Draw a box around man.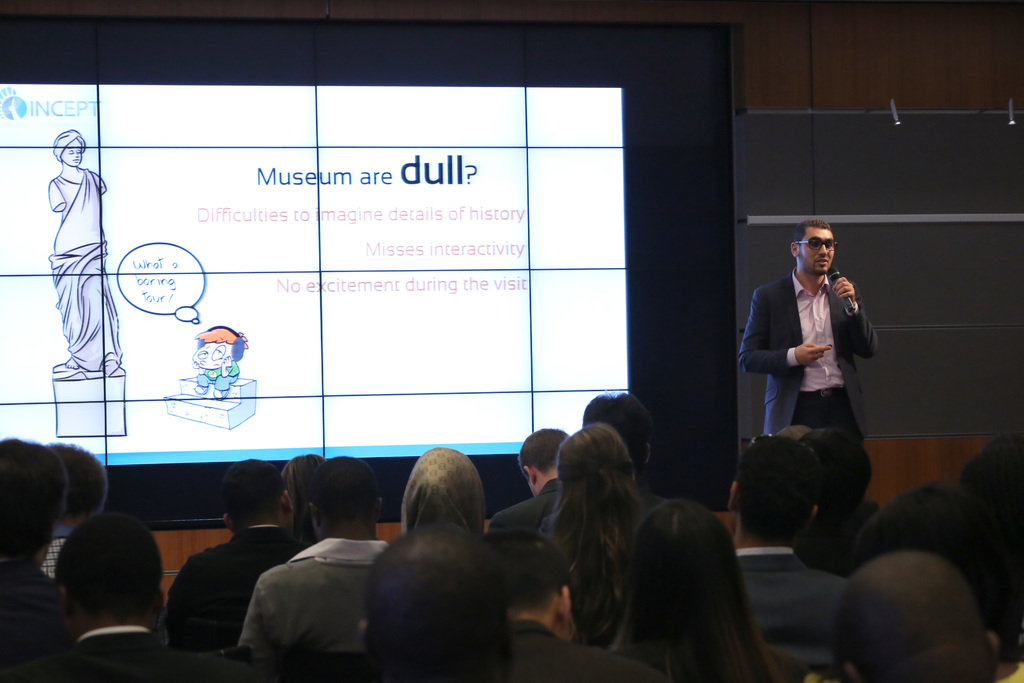
<bbox>847, 483, 1023, 654</bbox>.
